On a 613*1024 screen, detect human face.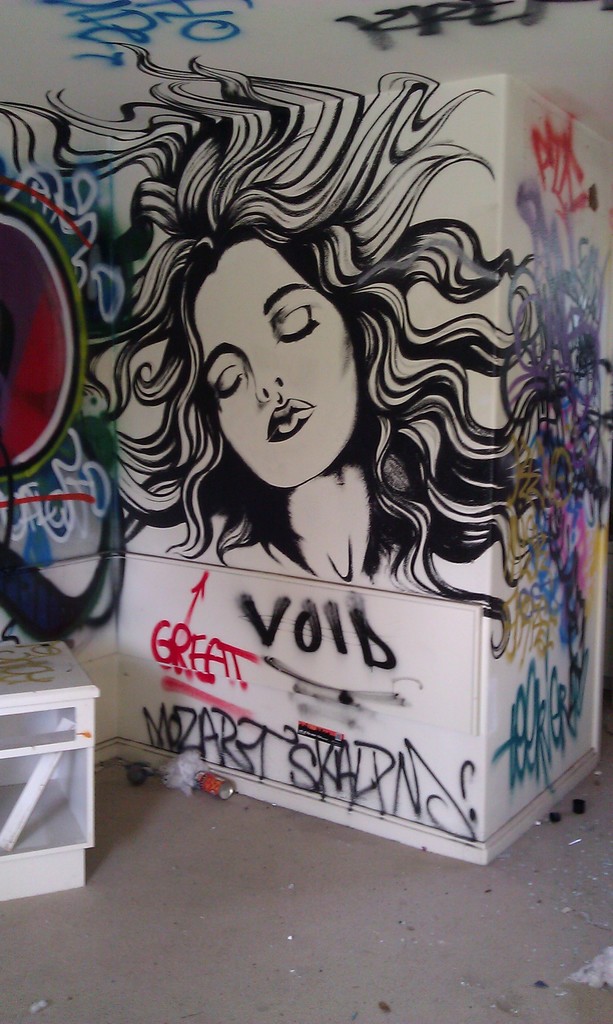
select_region(176, 241, 374, 492).
